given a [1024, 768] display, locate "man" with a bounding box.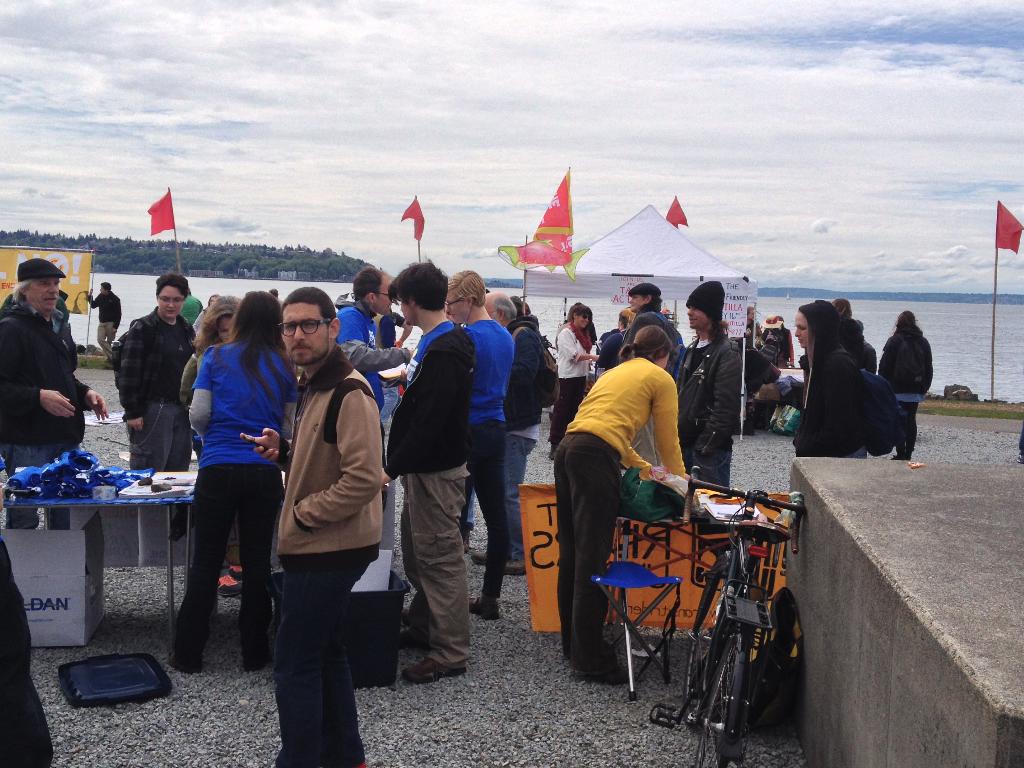
Located: [81, 280, 124, 351].
